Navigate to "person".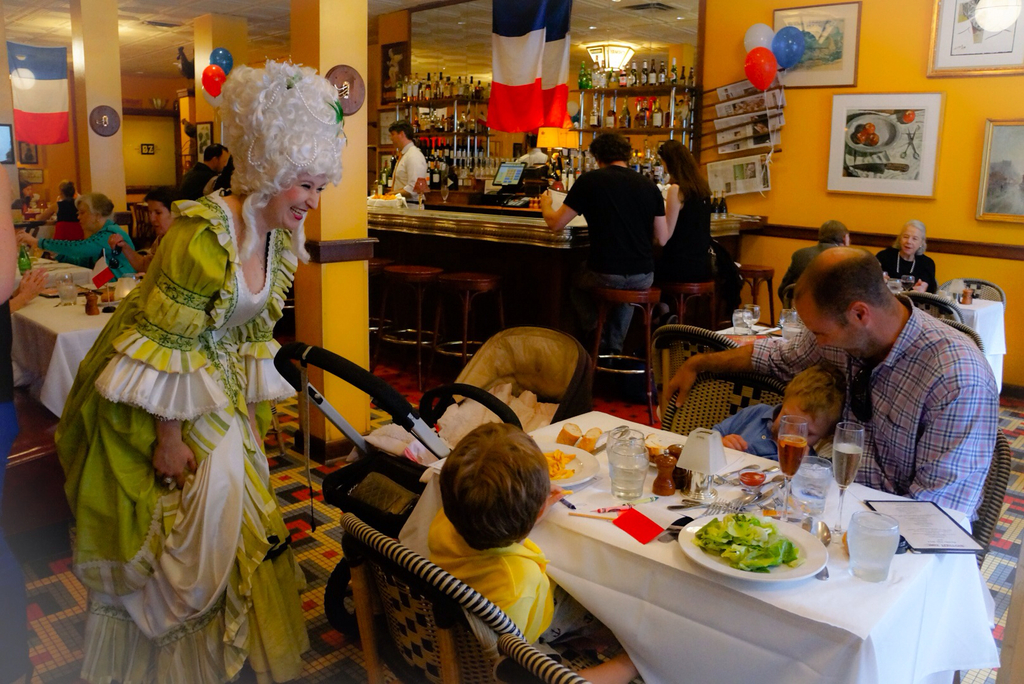
Navigation target: 109,187,182,285.
